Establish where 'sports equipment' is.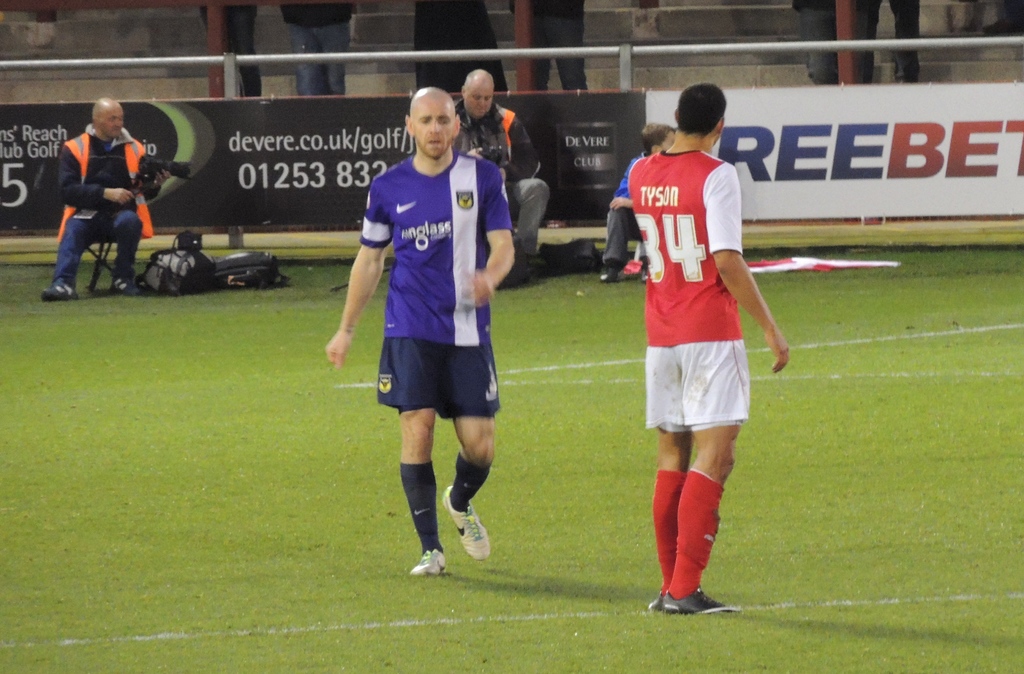
Established at Rect(660, 590, 732, 609).
